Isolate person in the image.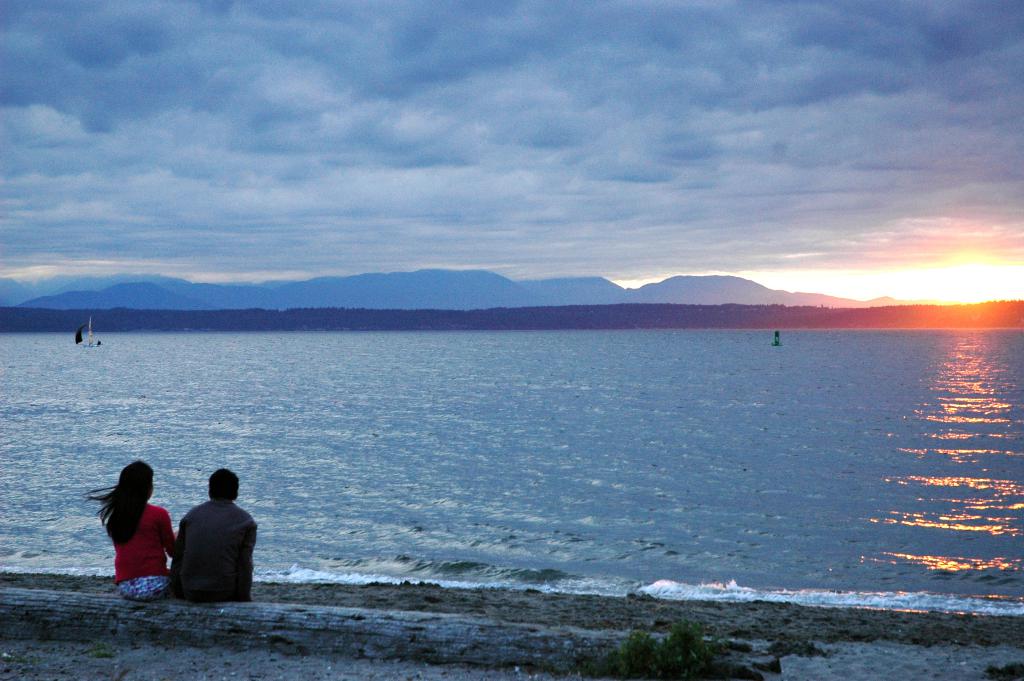
Isolated region: x1=173, y1=471, x2=255, y2=602.
